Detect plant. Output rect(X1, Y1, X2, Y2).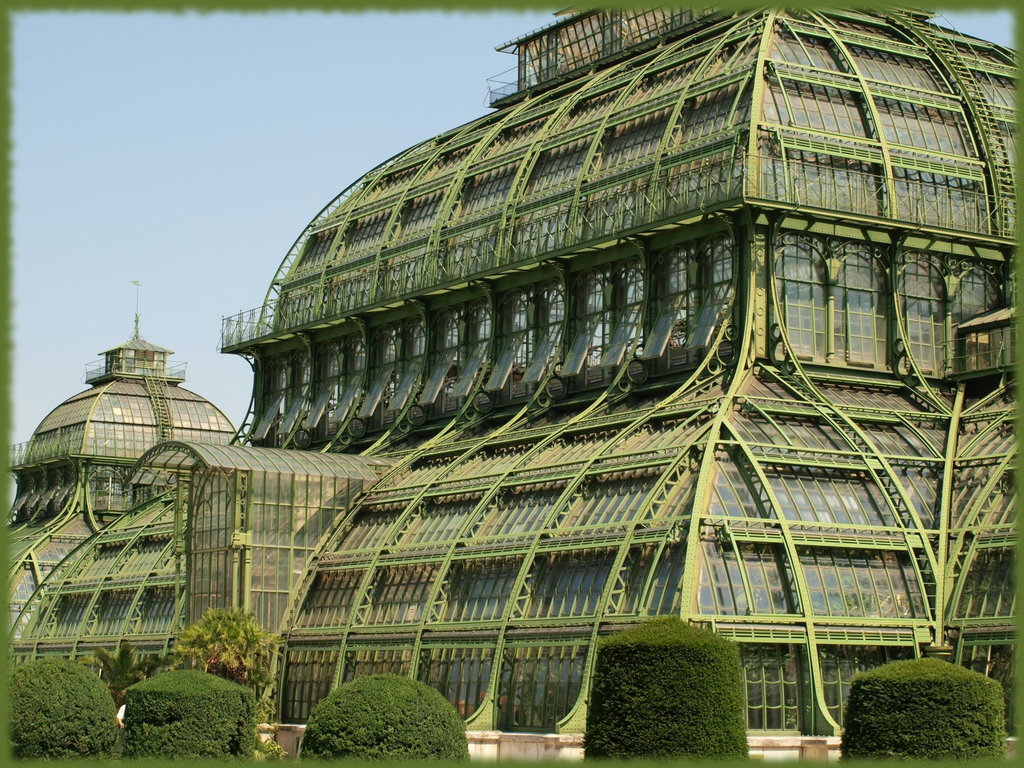
rect(2, 658, 115, 760).
